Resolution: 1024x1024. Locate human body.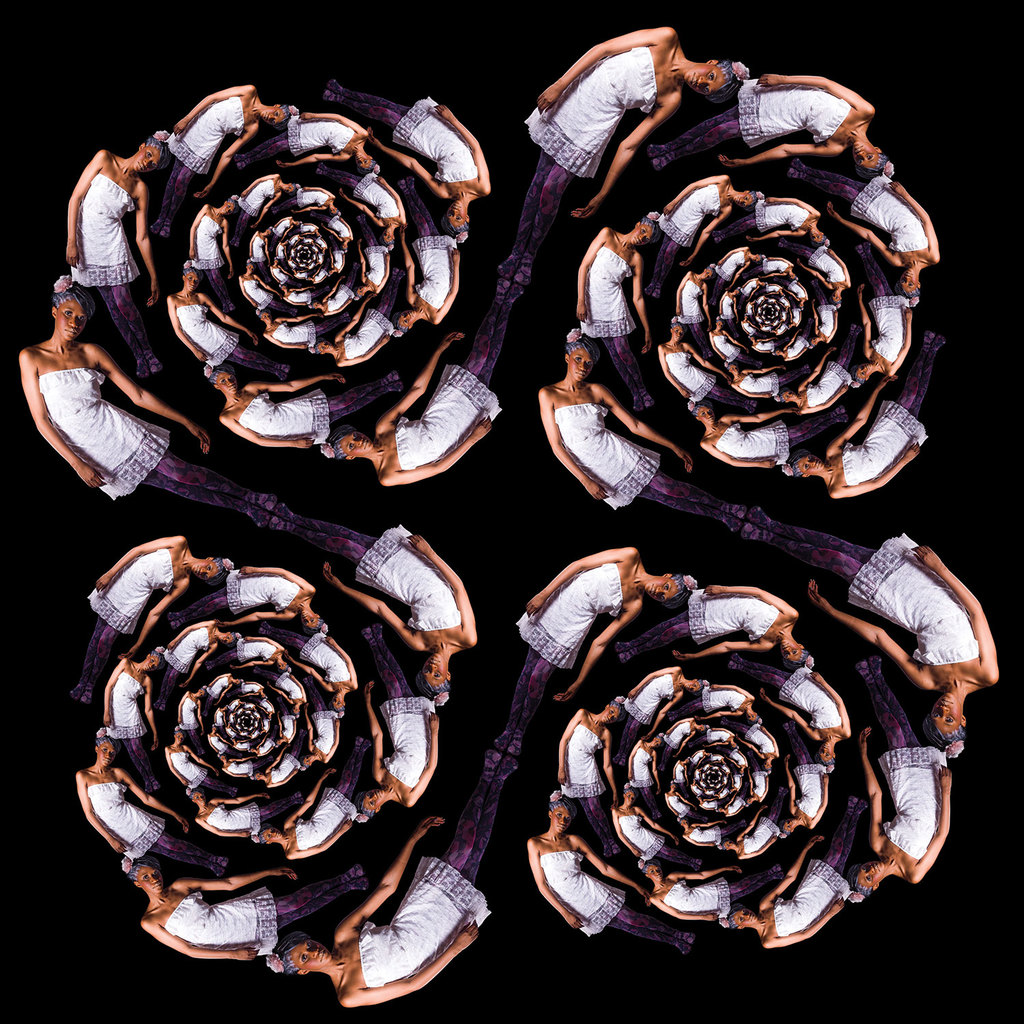
268/749/295/784.
